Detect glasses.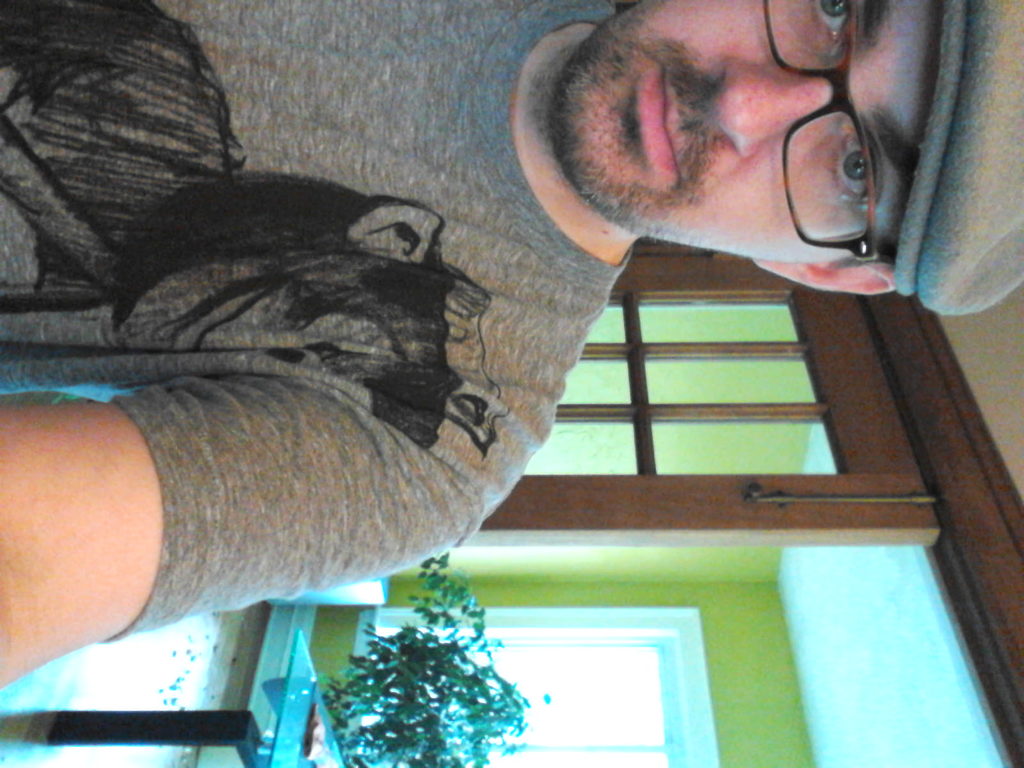
Detected at [x1=760, y1=0, x2=892, y2=262].
